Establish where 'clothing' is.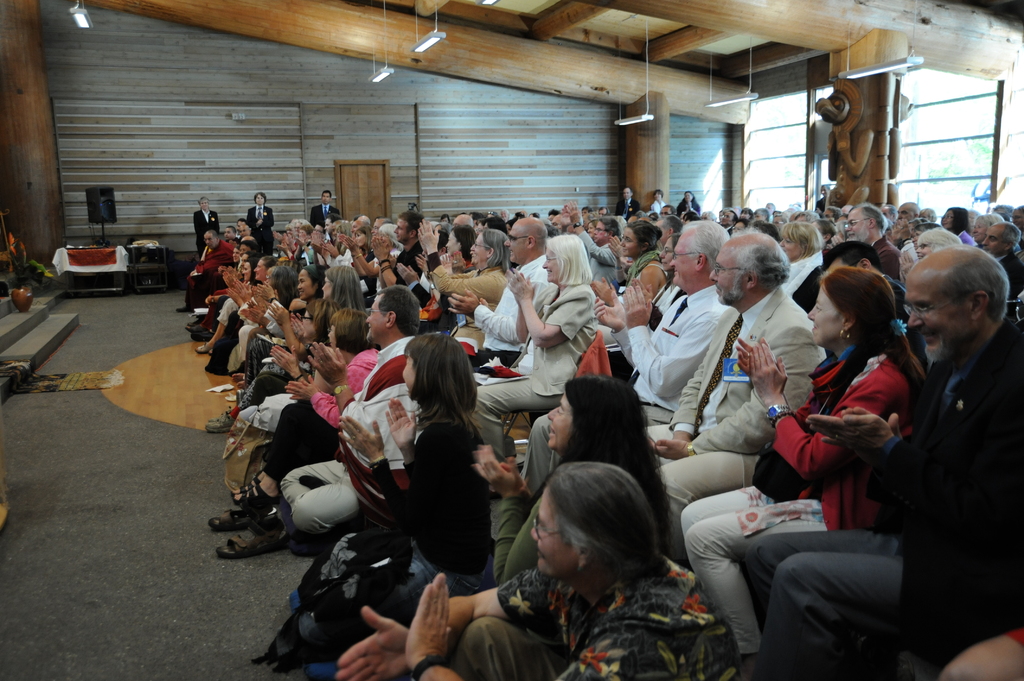
Established at <region>433, 259, 502, 348</region>.
